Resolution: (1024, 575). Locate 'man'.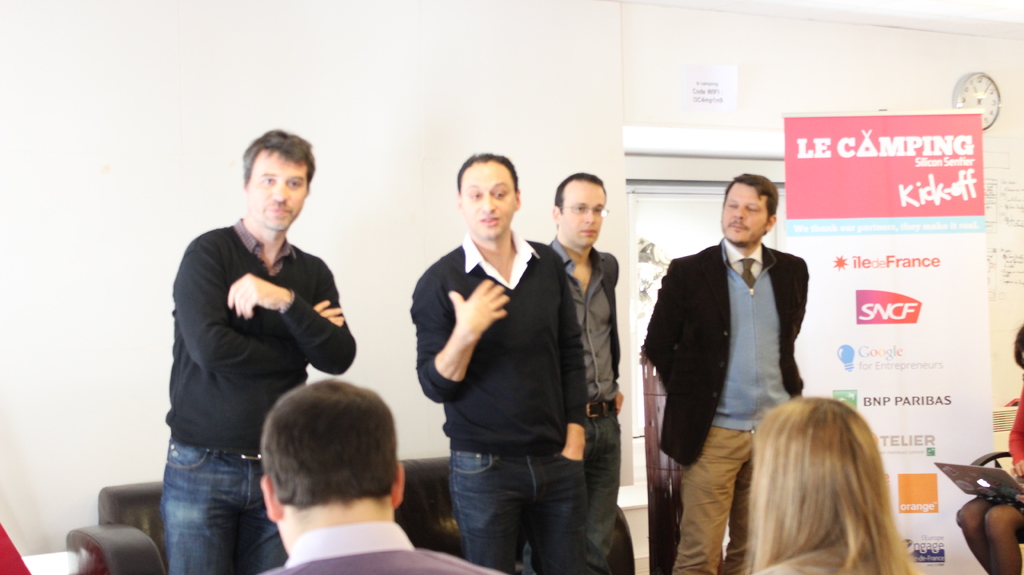
locate(521, 173, 620, 574).
